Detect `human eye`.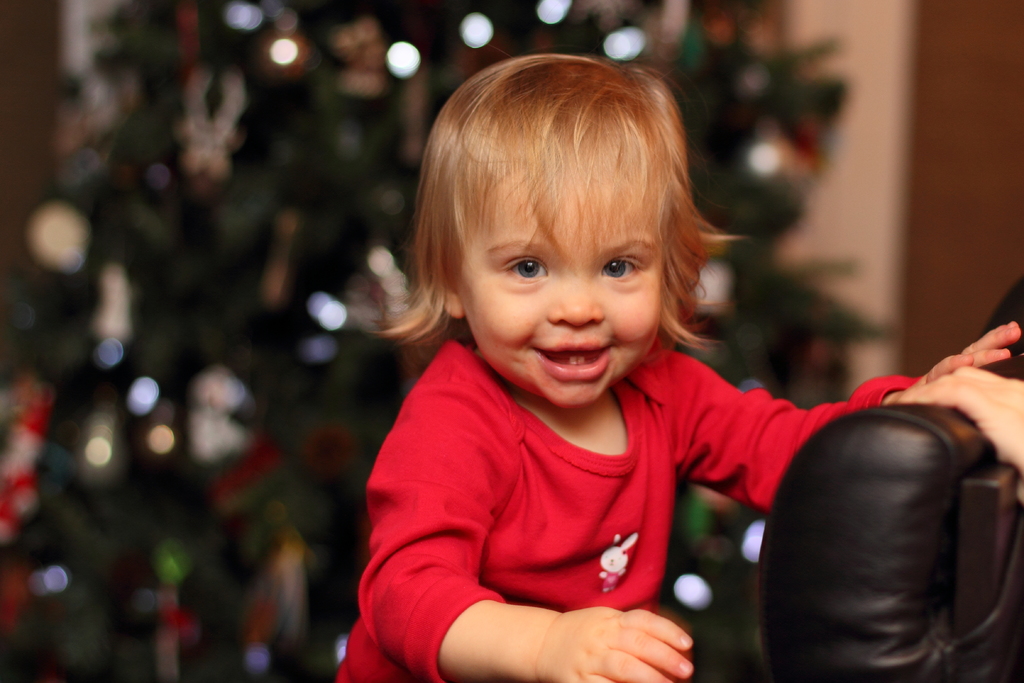
Detected at <region>505, 254, 553, 290</region>.
